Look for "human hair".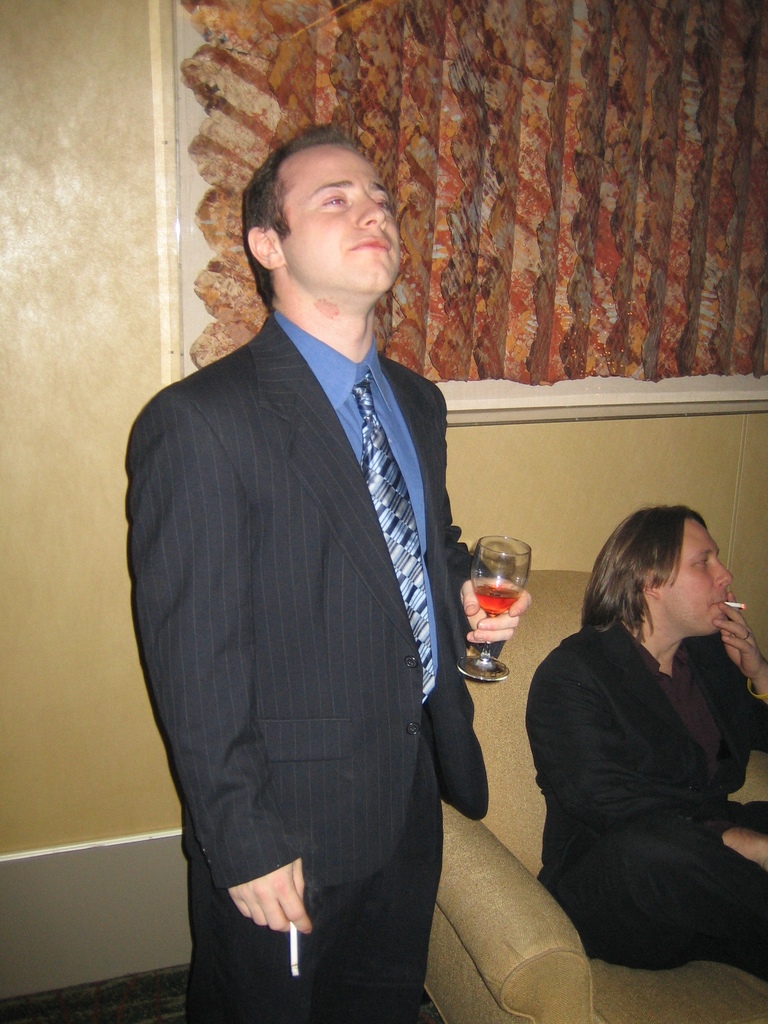
Found: 233, 125, 407, 305.
